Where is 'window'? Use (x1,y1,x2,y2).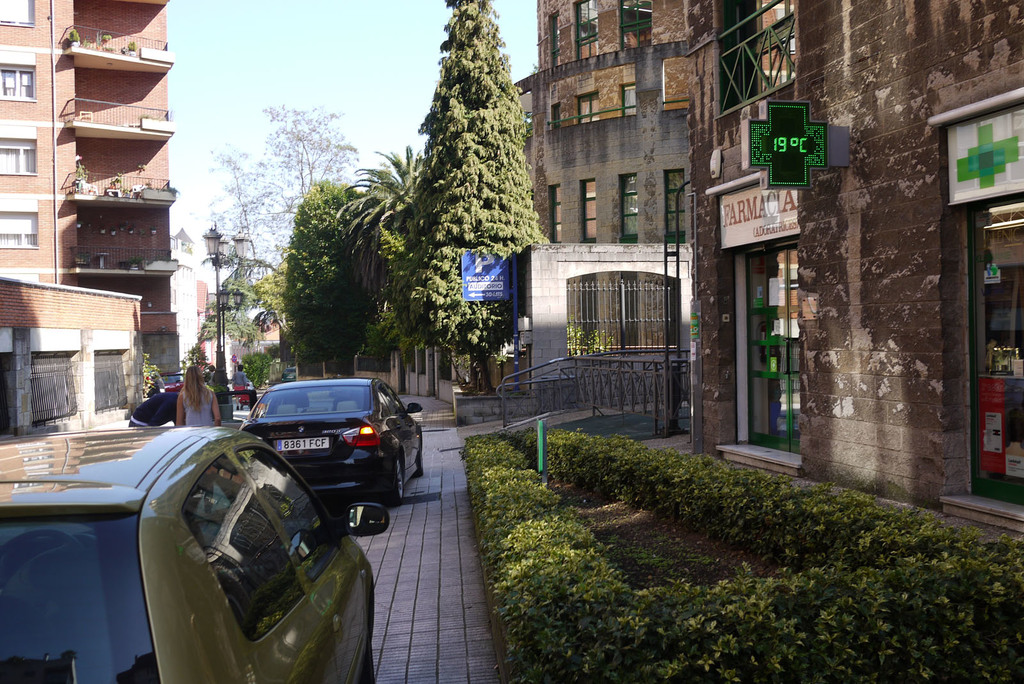
(0,0,33,28).
